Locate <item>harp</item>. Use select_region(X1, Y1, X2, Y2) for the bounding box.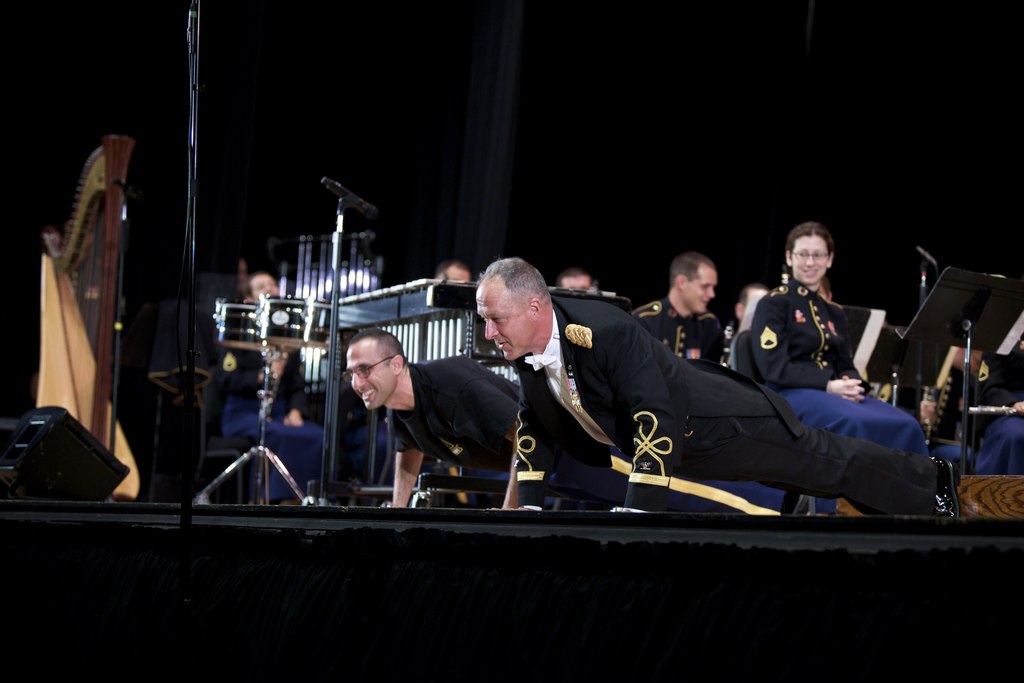
select_region(33, 140, 140, 501).
